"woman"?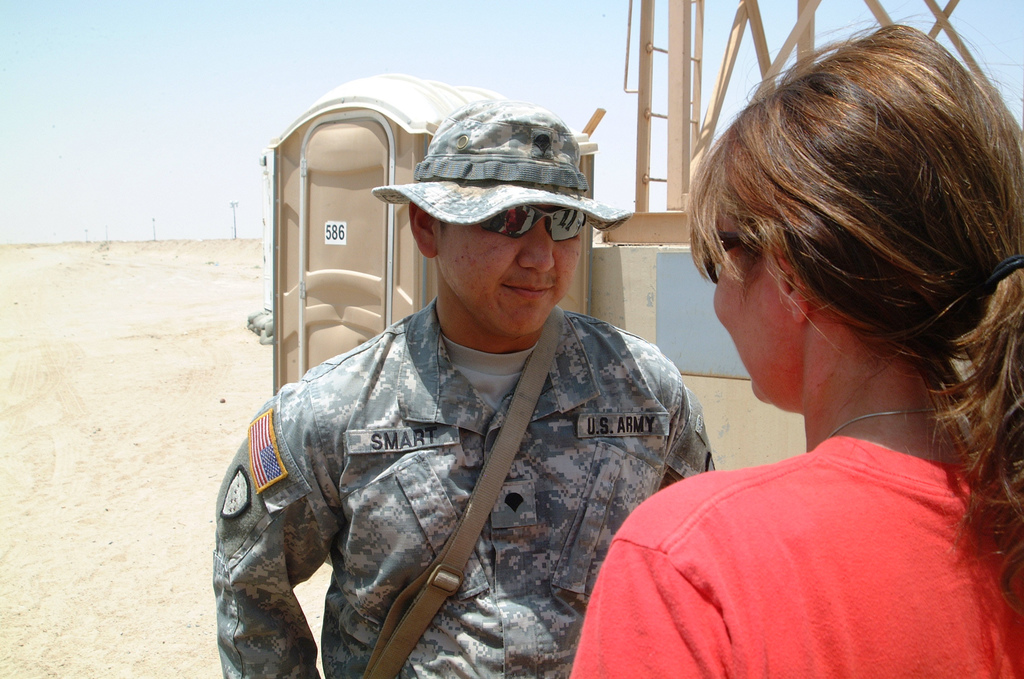
[598,31,1023,673]
